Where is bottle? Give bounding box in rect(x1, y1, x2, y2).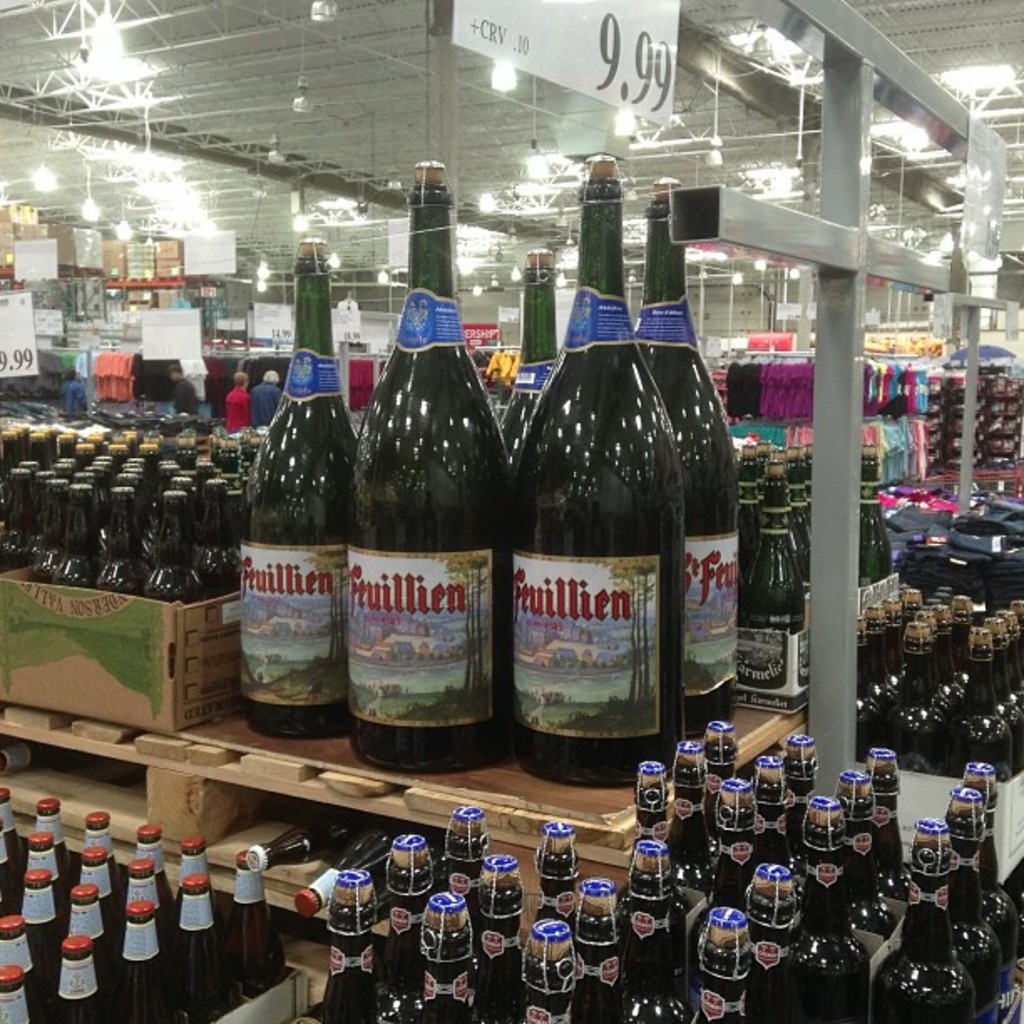
rect(629, 202, 746, 746).
